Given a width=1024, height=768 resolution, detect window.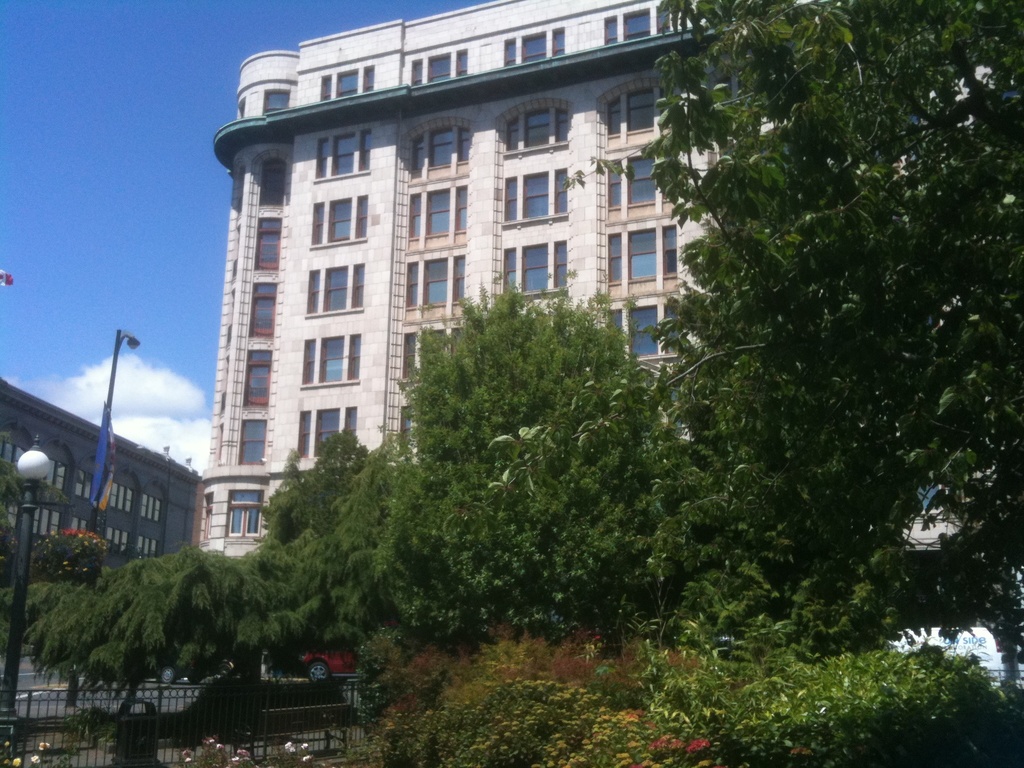
427 58 451 81.
